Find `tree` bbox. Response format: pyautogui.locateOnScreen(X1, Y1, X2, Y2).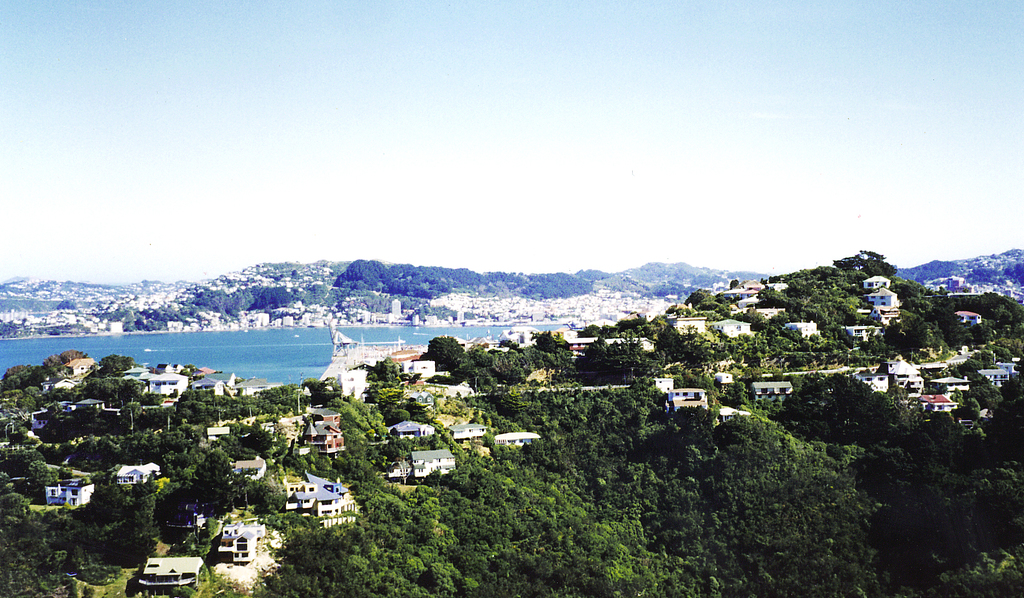
pyautogui.locateOnScreen(179, 563, 241, 597).
